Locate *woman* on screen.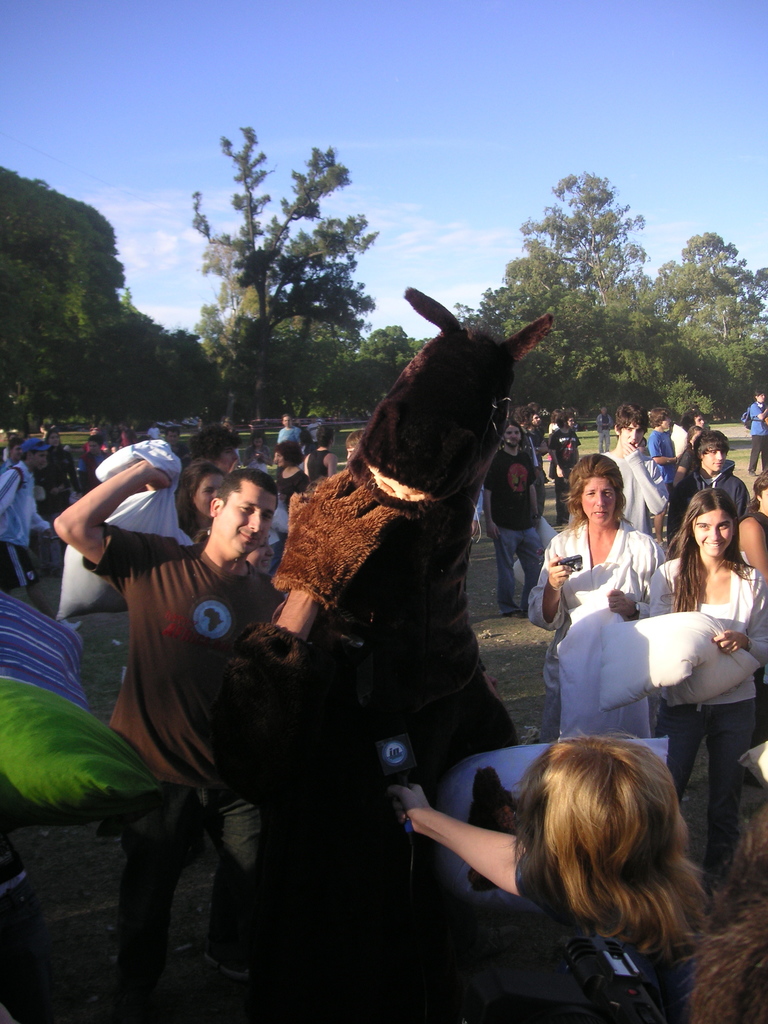
On screen at BBox(737, 470, 767, 784).
